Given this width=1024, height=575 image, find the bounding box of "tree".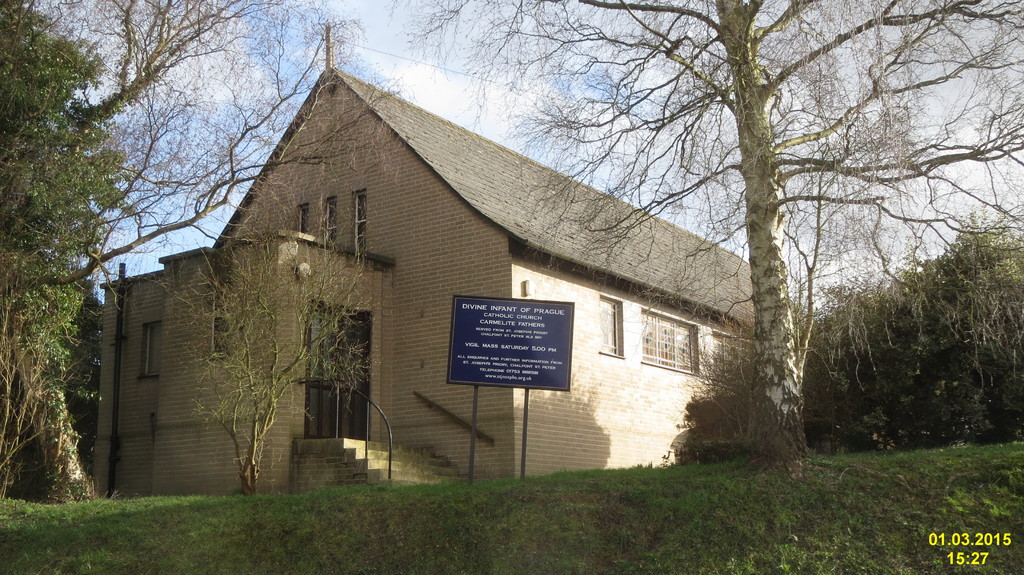
bbox=(385, 0, 1023, 466).
